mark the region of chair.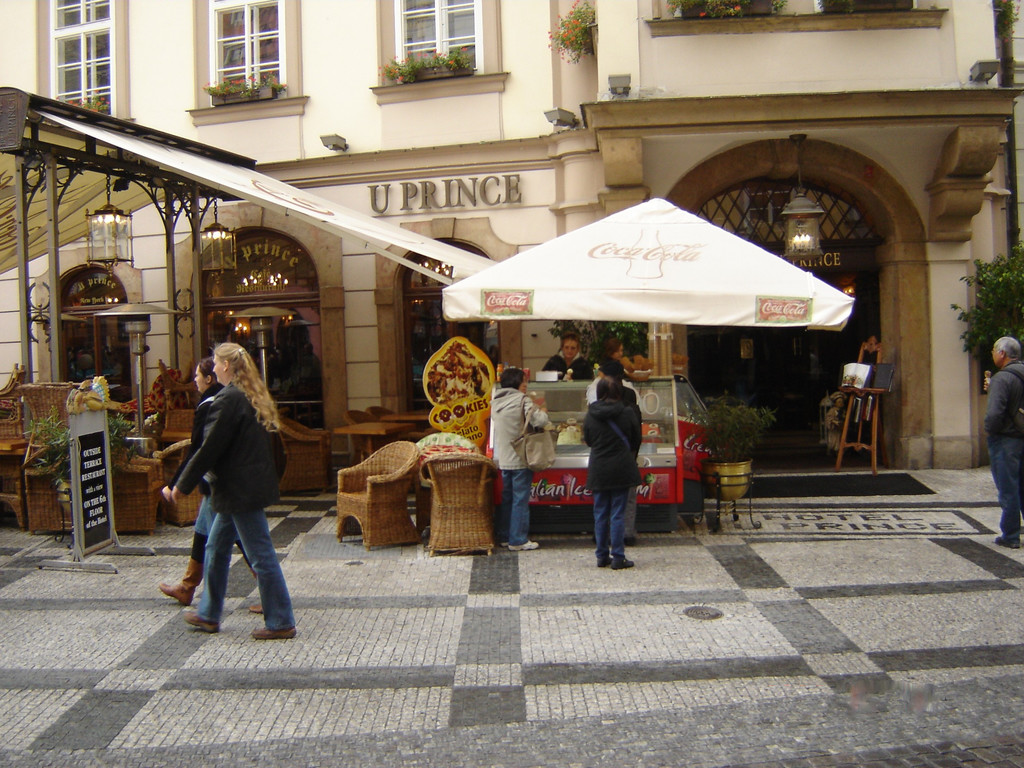
Region: box(0, 442, 60, 526).
